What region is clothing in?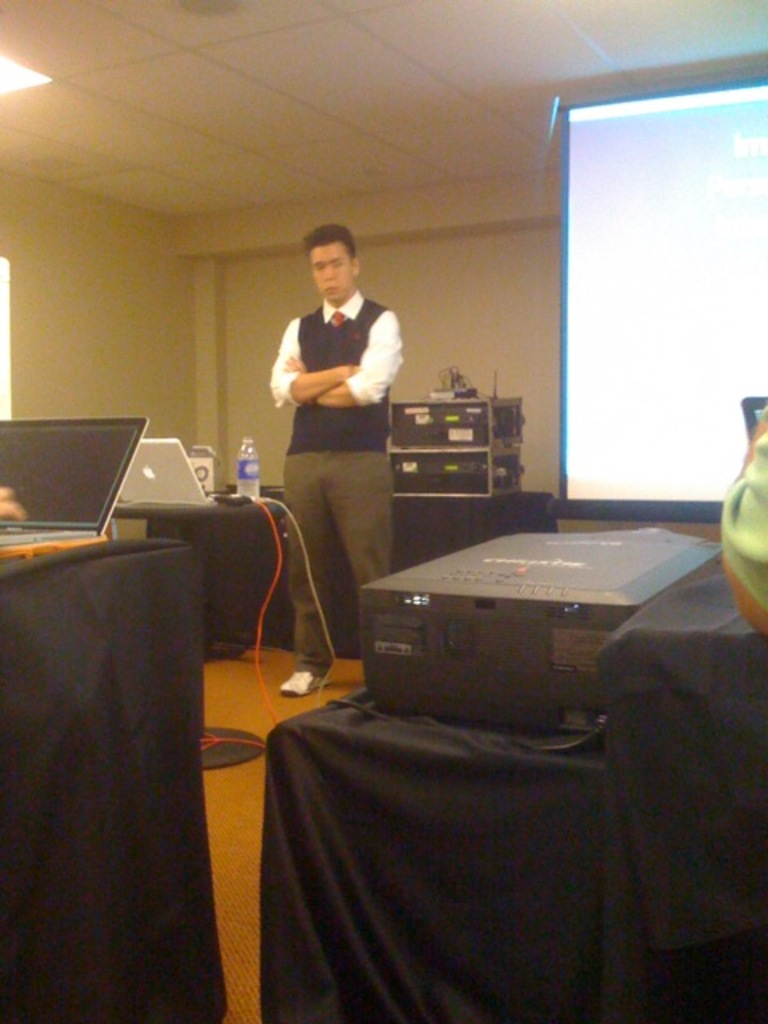
{"left": 274, "top": 283, "right": 408, "bottom": 674}.
